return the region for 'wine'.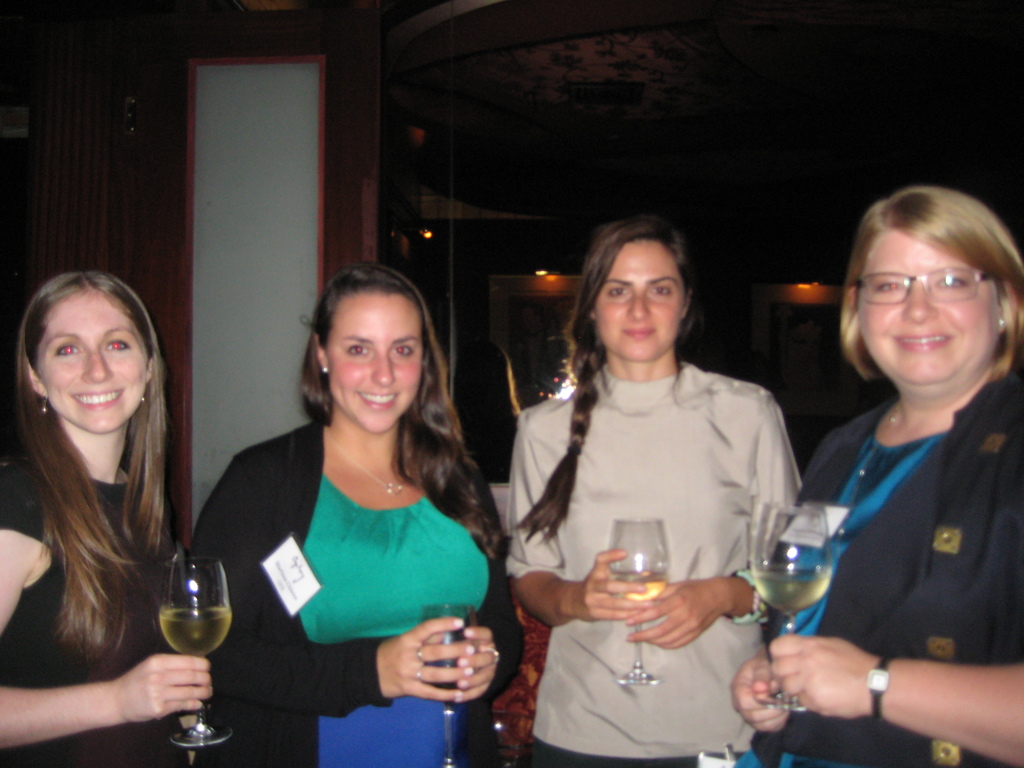
l=135, t=563, r=221, b=664.
